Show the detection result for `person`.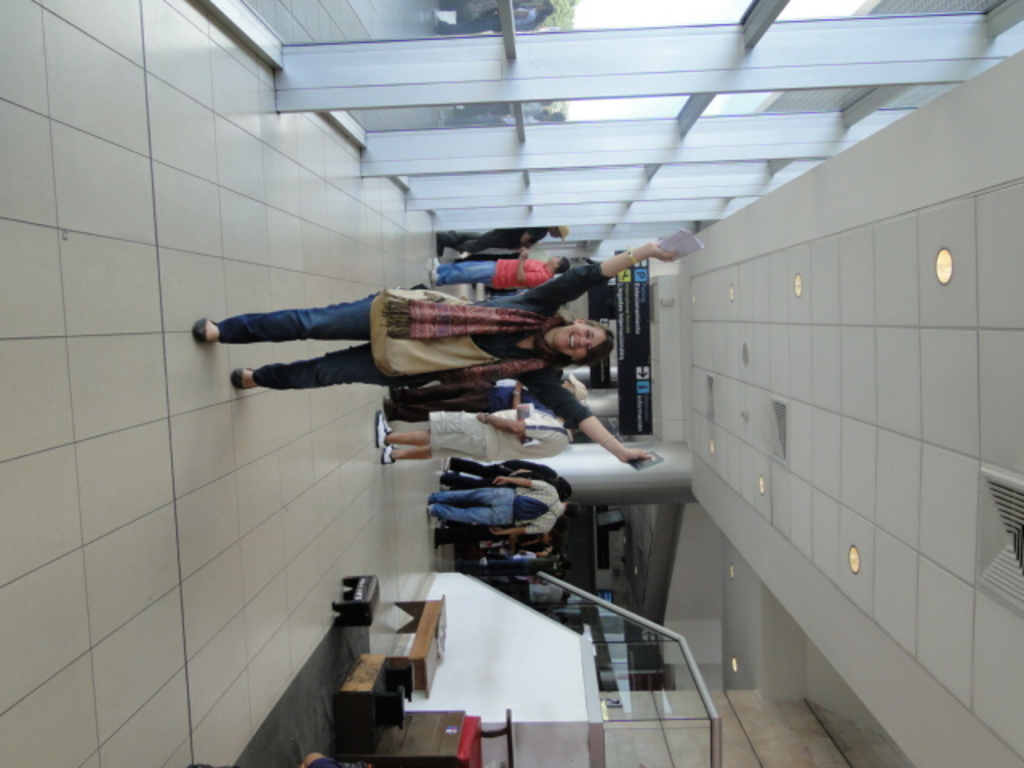
[390, 366, 587, 421].
